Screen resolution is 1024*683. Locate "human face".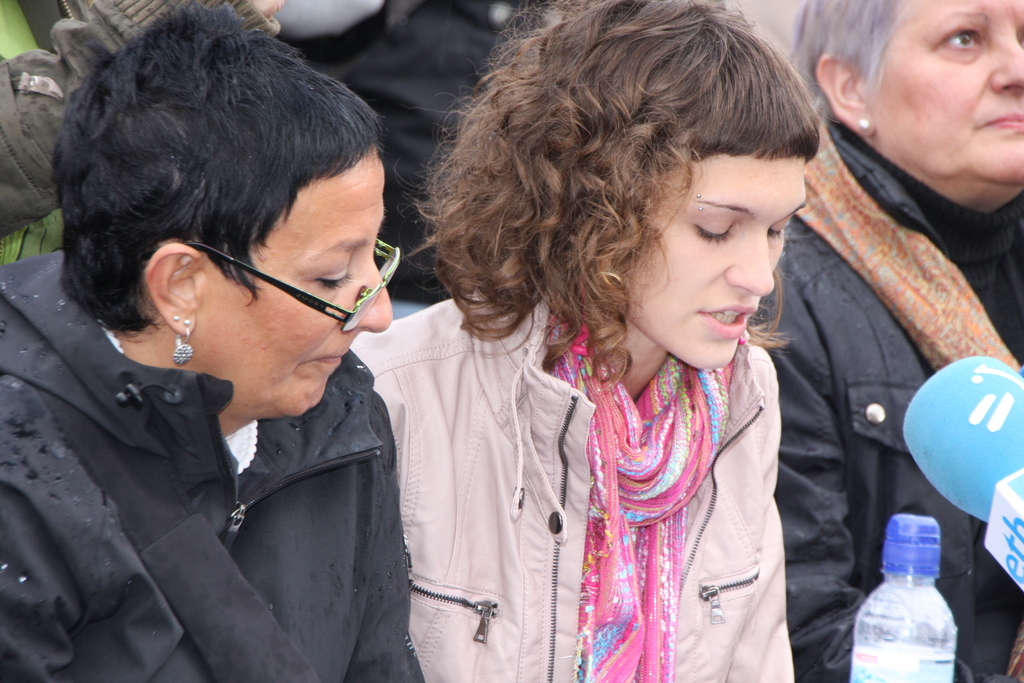
bbox=(204, 159, 391, 416).
